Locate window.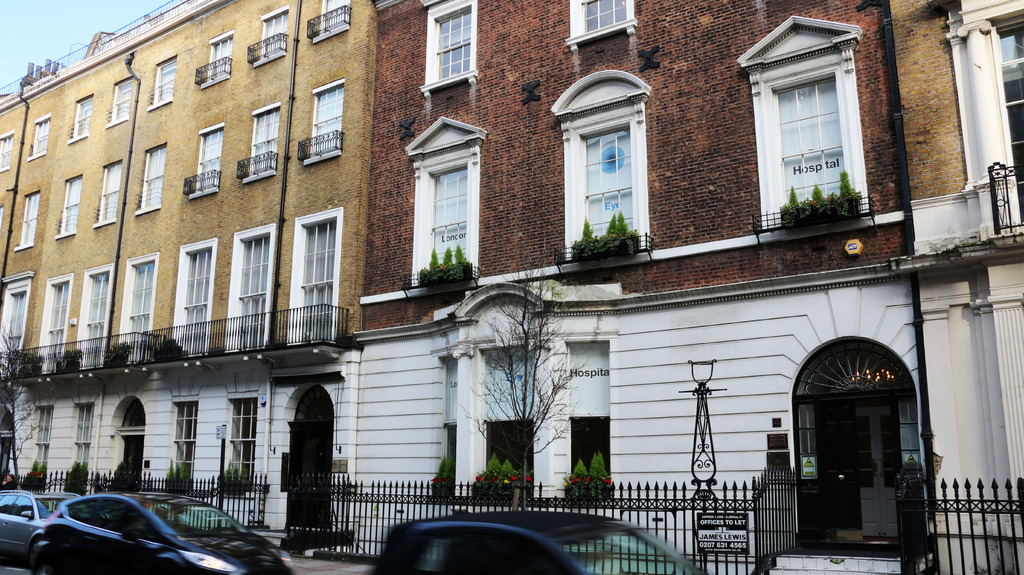
Bounding box: pyautogui.locateOnScreen(422, 166, 472, 271).
